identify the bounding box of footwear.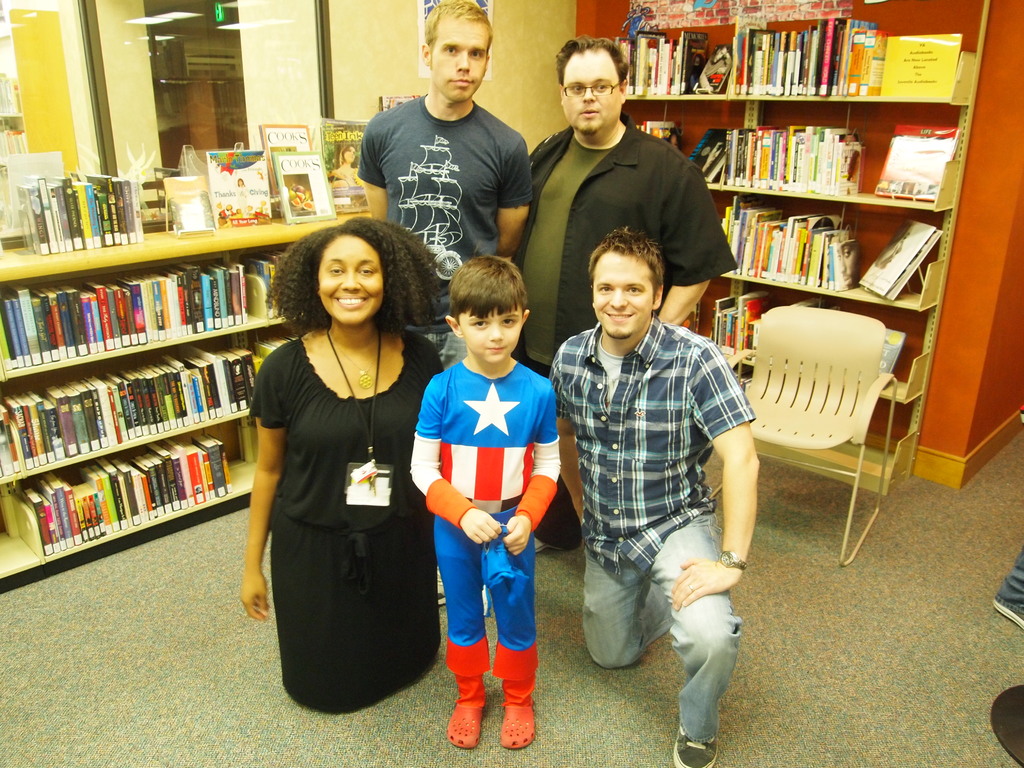
region(445, 698, 488, 746).
